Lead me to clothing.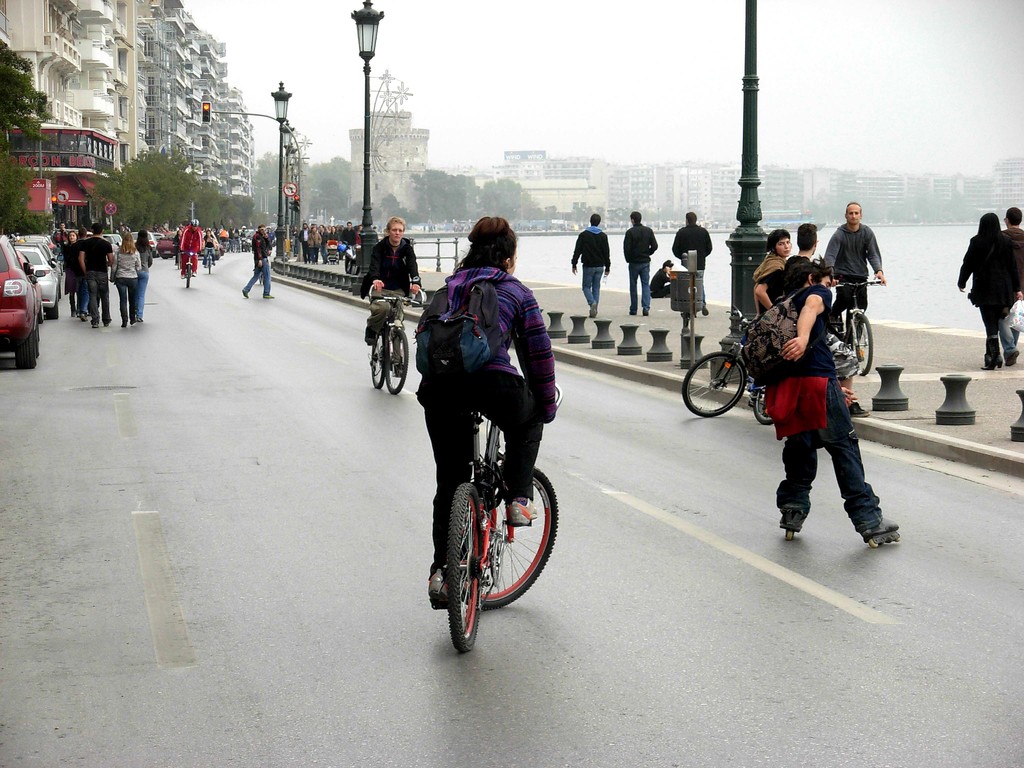
Lead to rect(65, 244, 77, 301).
